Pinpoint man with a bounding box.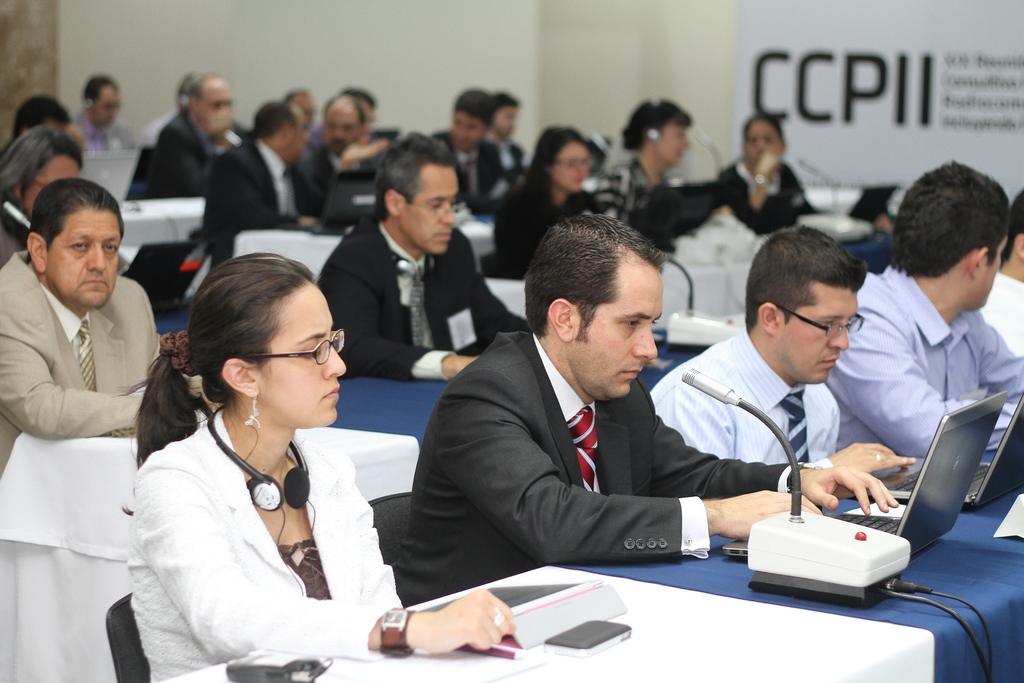
BBox(436, 86, 505, 211).
